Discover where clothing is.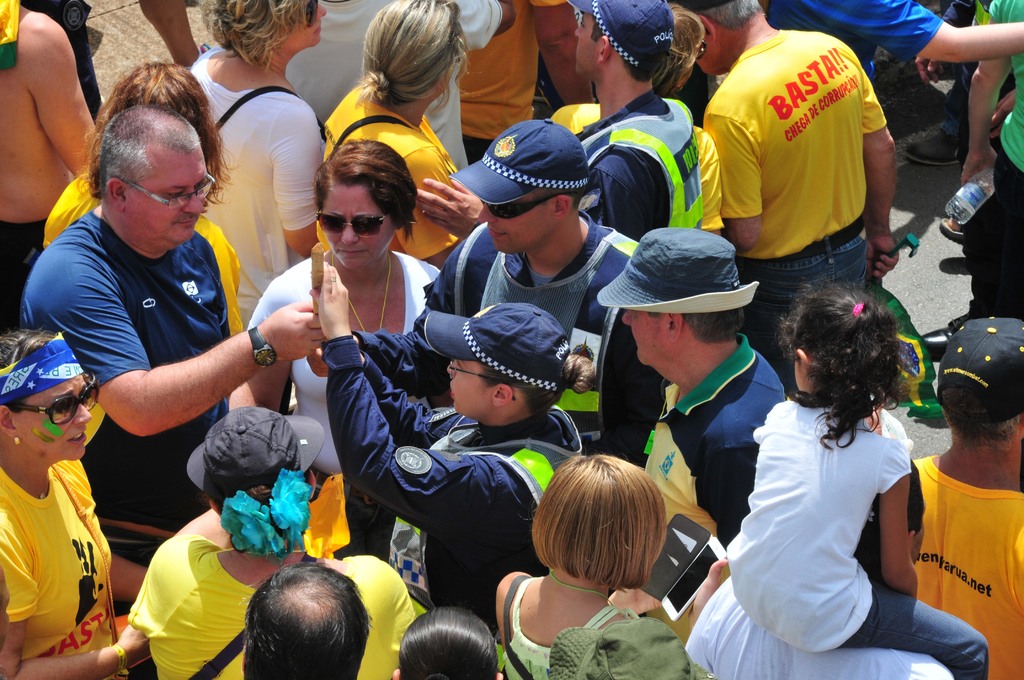
Discovered at 707, 10, 907, 293.
